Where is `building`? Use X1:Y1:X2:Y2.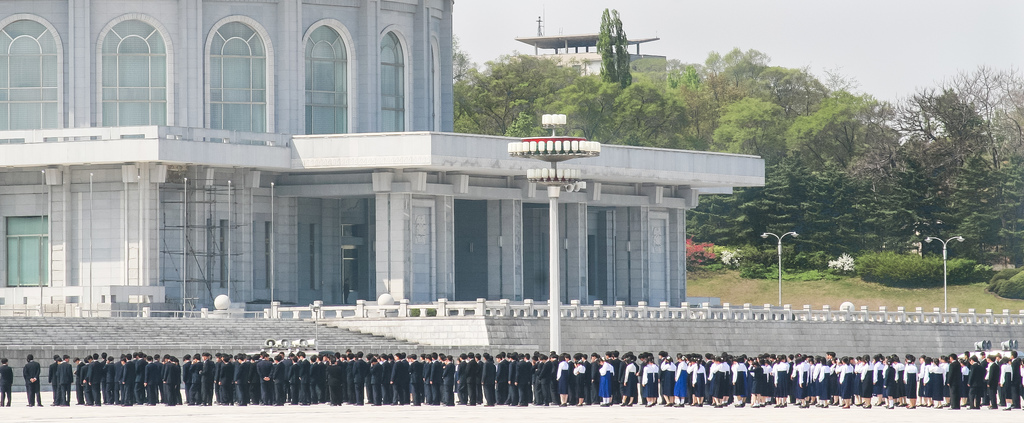
0:0:765:394.
